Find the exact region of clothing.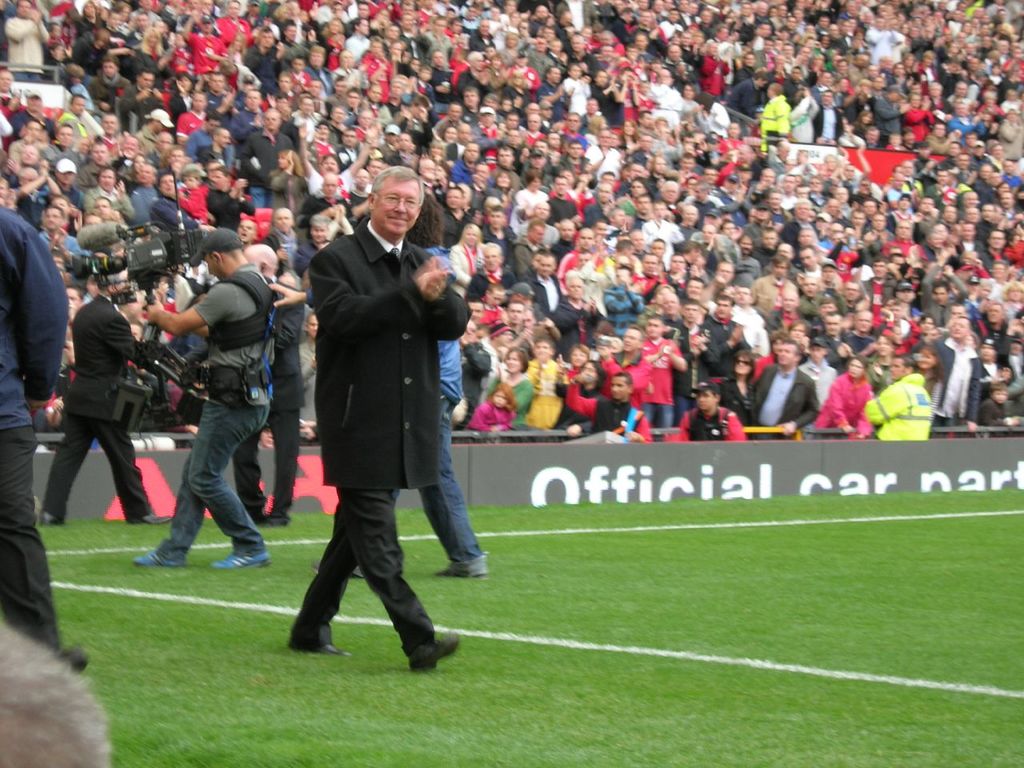
Exact region: select_region(203, 191, 253, 229).
